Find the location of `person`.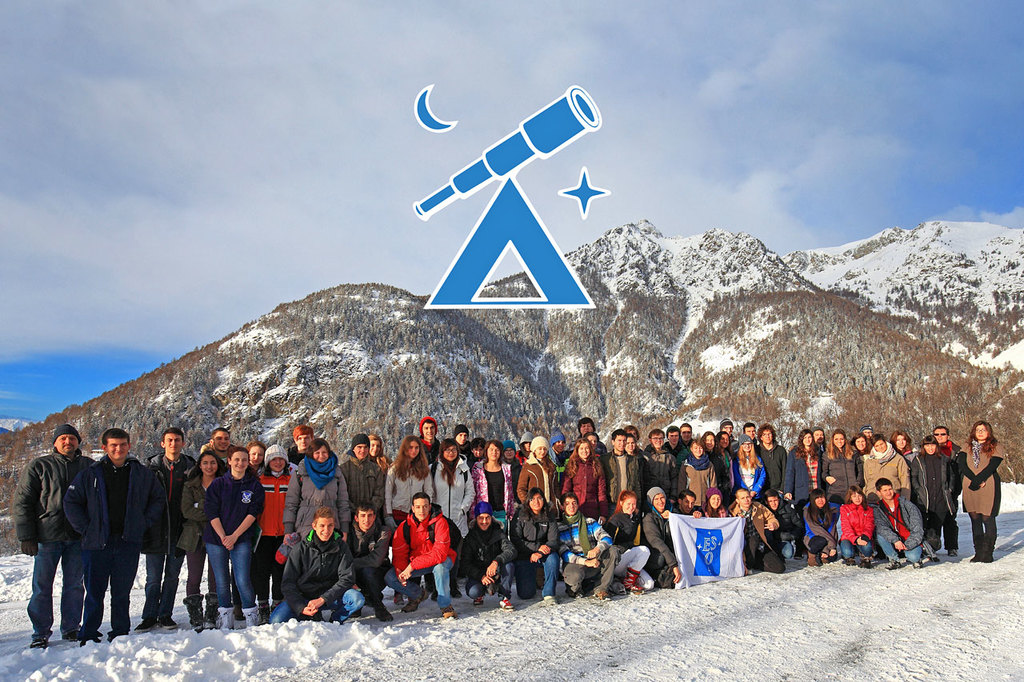
Location: left=762, top=485, right=805, bottom=562.
